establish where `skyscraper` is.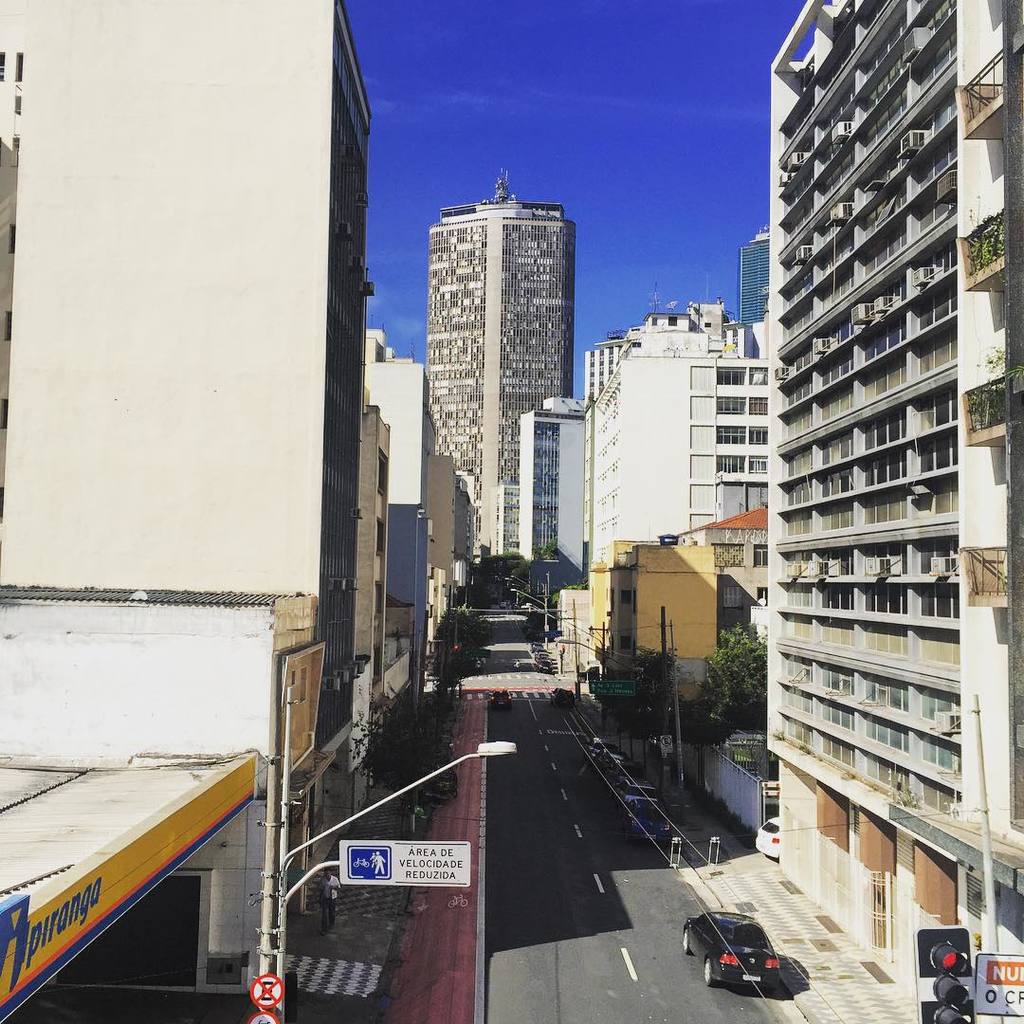
Established at 405 159 616 612.
